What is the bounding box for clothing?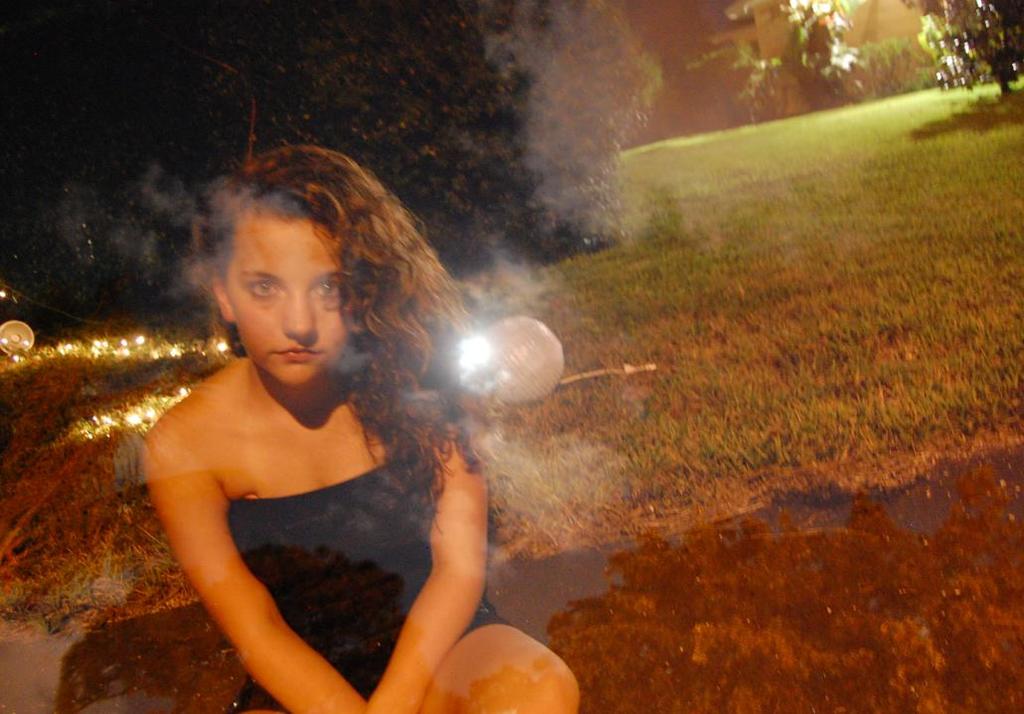
{"x1": 235, "y1": 429, "x2": 508, "y2": 713}.
